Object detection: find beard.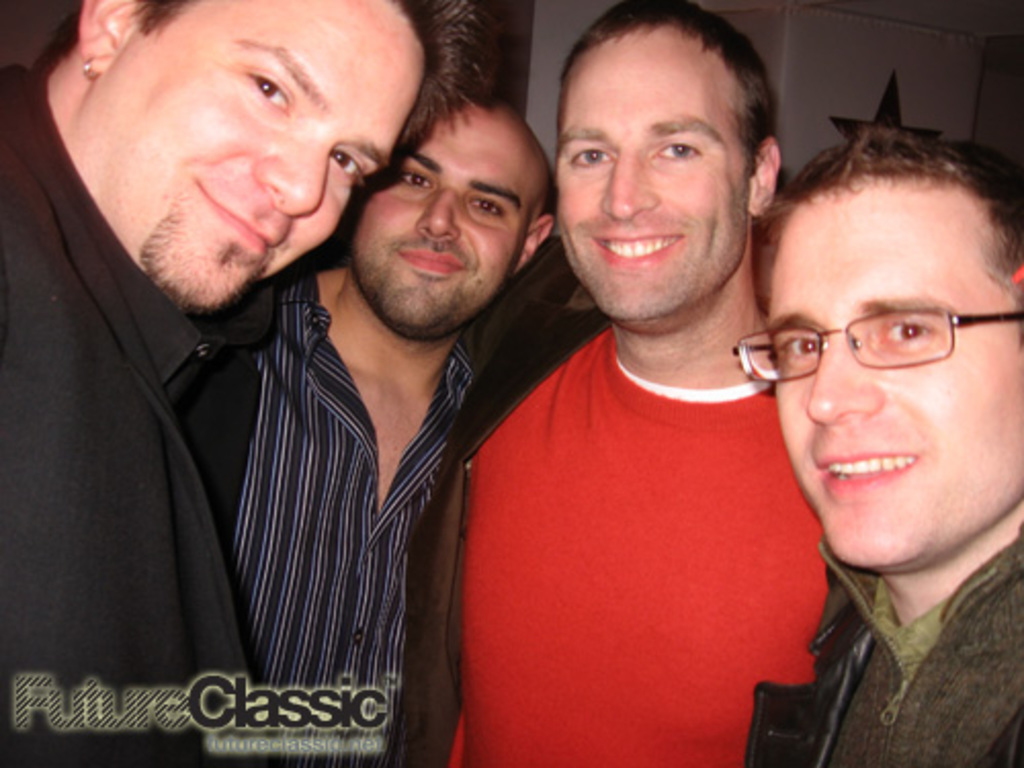
131, 197, 266, 315.
